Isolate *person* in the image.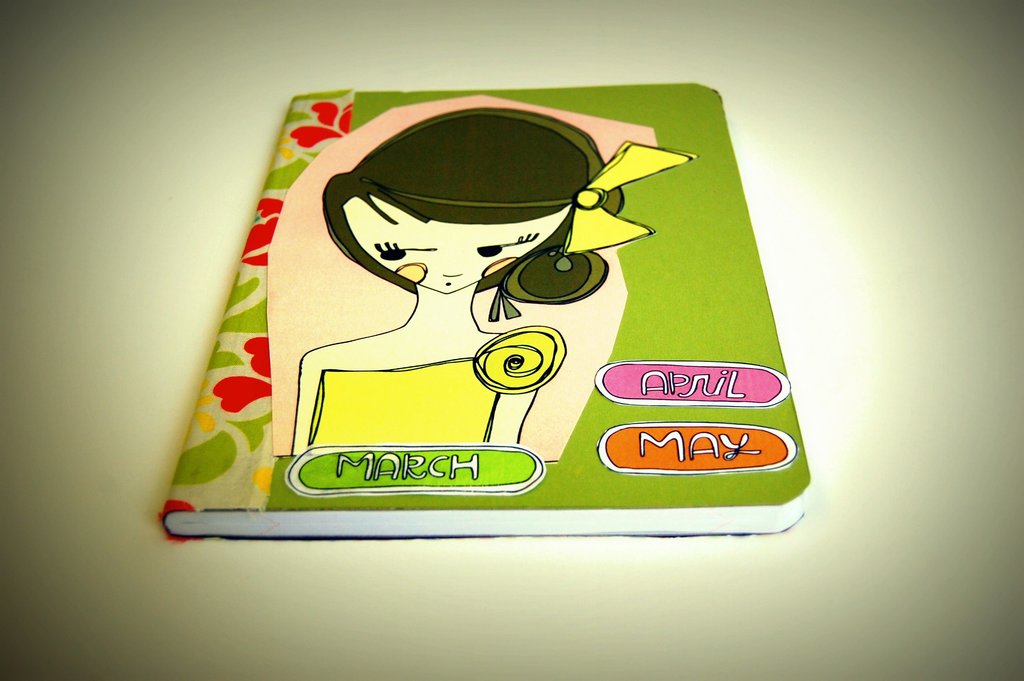
Isolated region: locate(288, 104, 691, 456).
